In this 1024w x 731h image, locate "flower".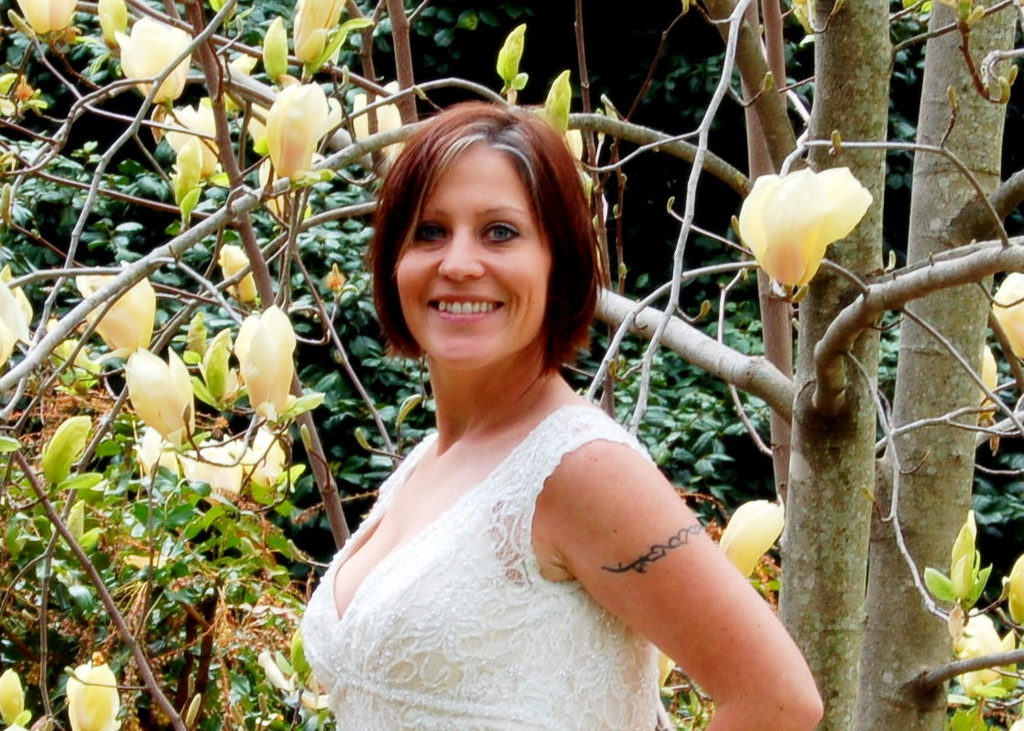
Bounding box: (111, 16, 199, 111).
